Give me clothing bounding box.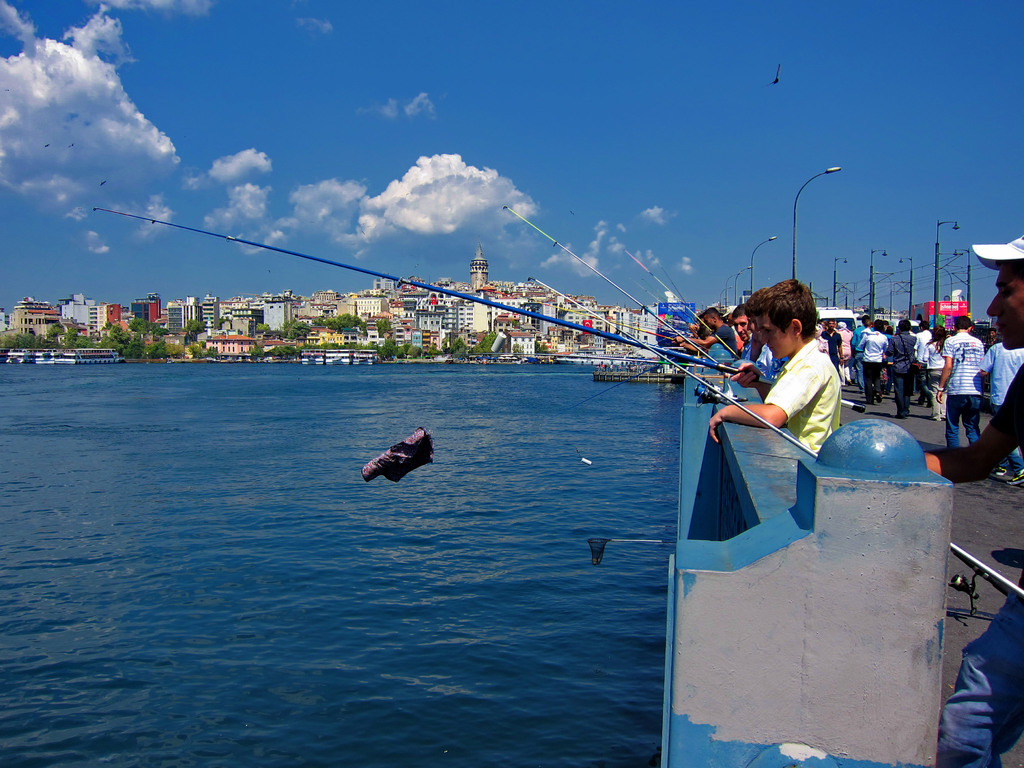
BBox(764, 340, 842, 456).
